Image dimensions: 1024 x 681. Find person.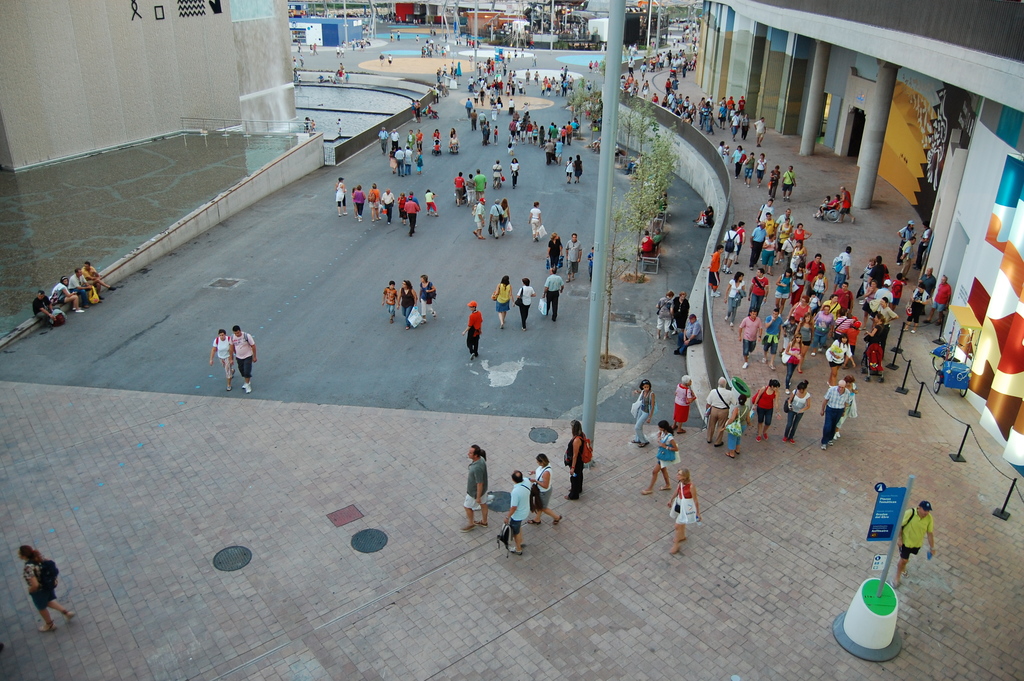
box(648, 56, 657, 73).
